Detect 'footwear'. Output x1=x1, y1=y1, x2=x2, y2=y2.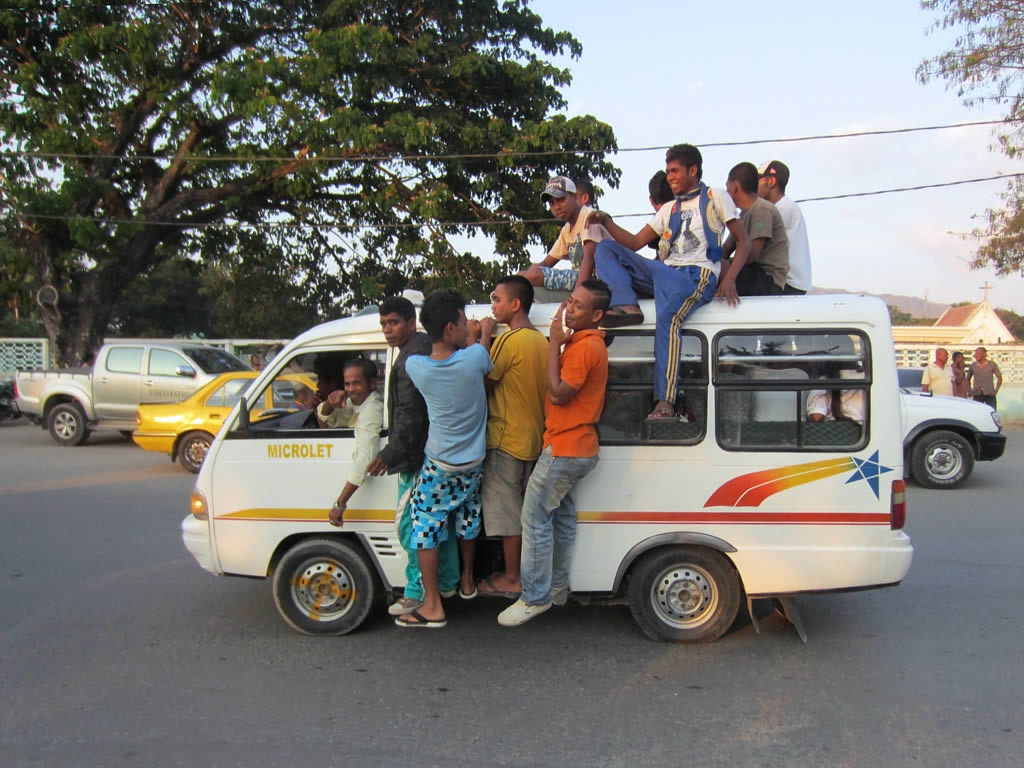
x1=388, y1=595, x2=425, y2=617.
